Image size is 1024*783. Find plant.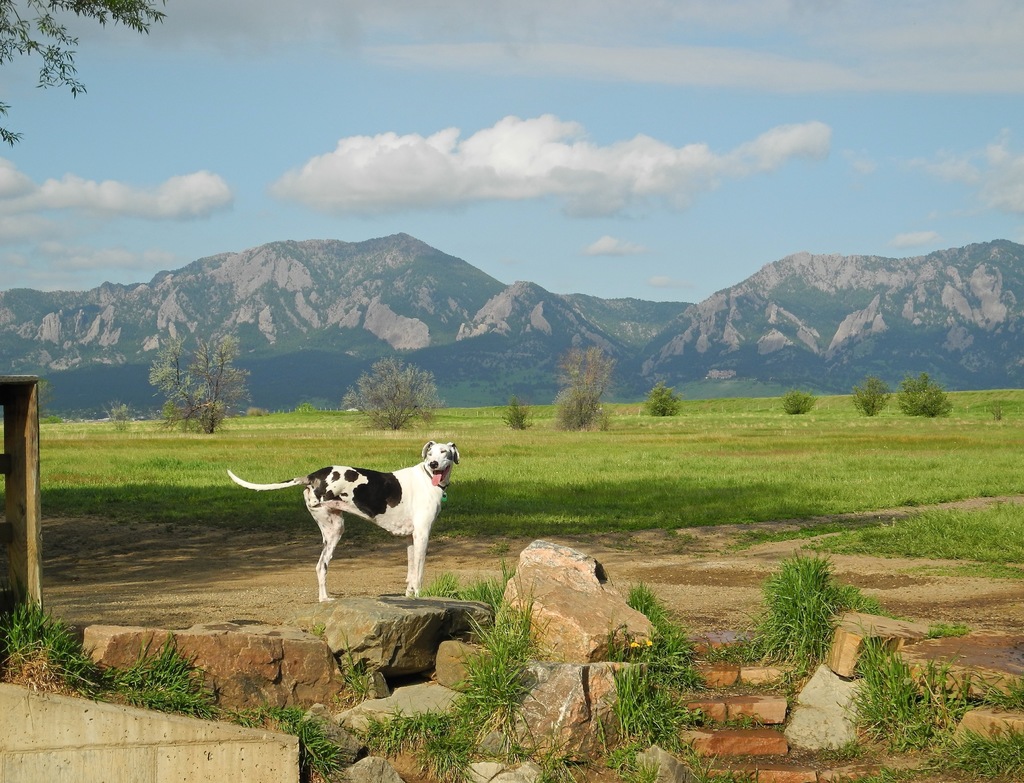
bbox(639, 383, 681, 413).
